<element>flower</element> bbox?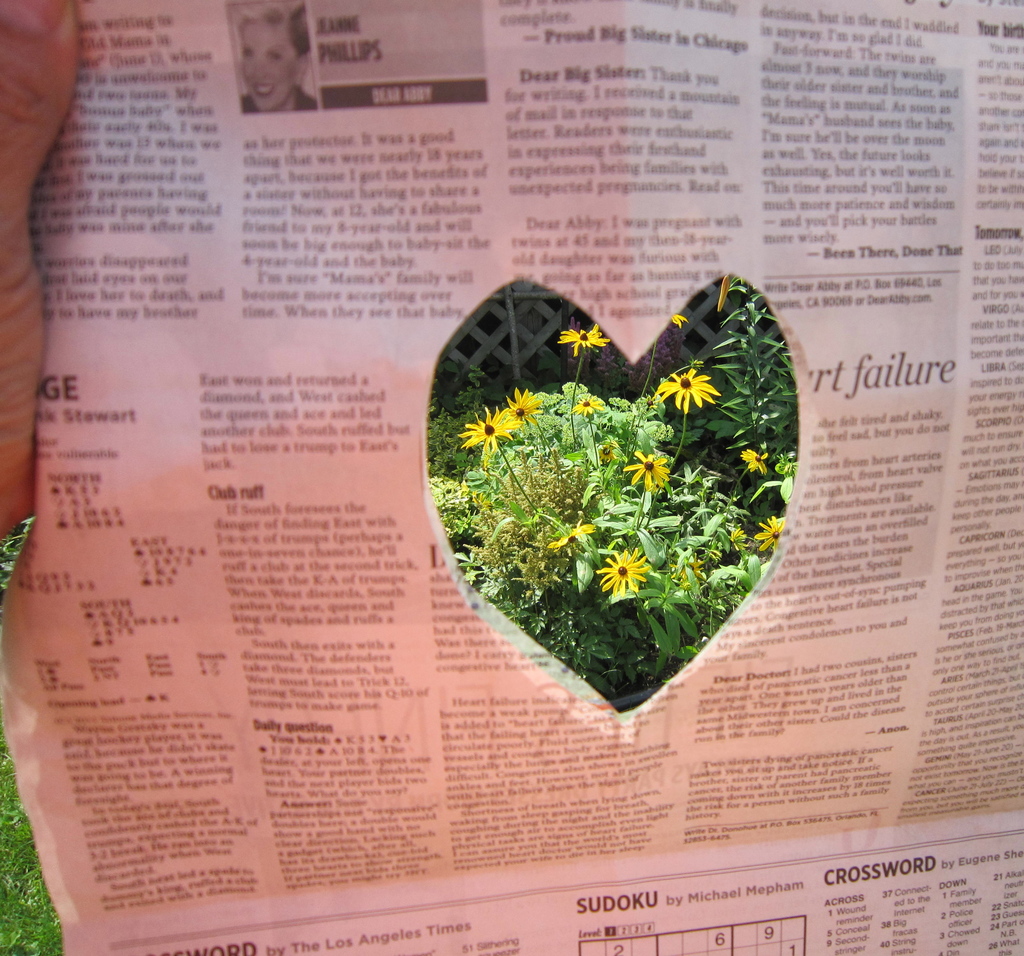
{"left": 744, "top": 447, "right": 771, "bottom": 474}
